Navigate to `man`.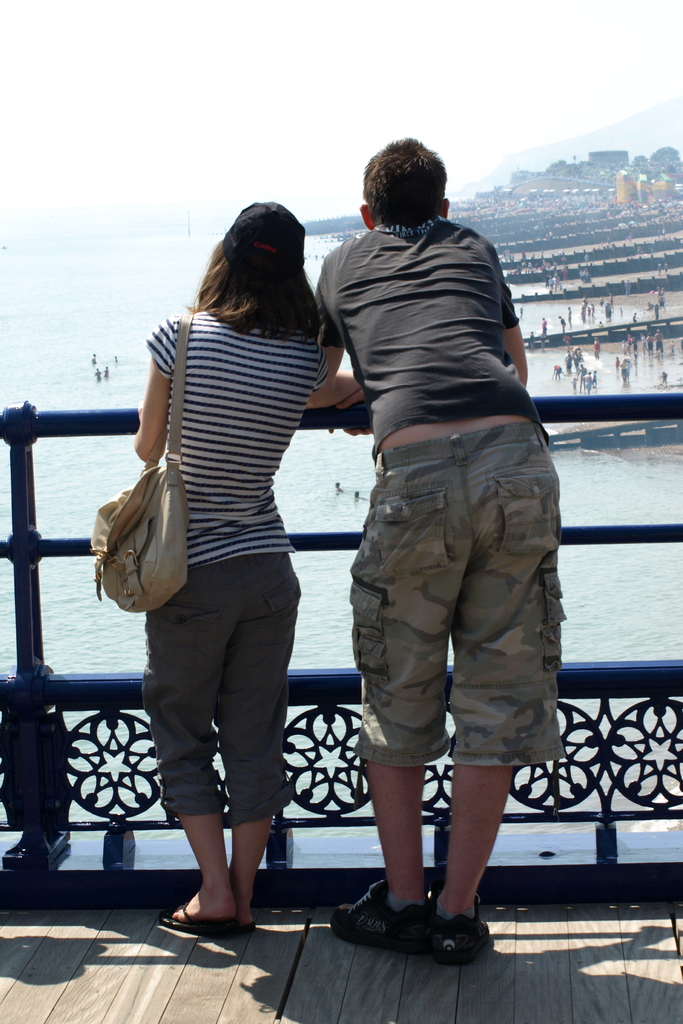
Navigation target: (left=565, top=305, right=572, bottom=326).
